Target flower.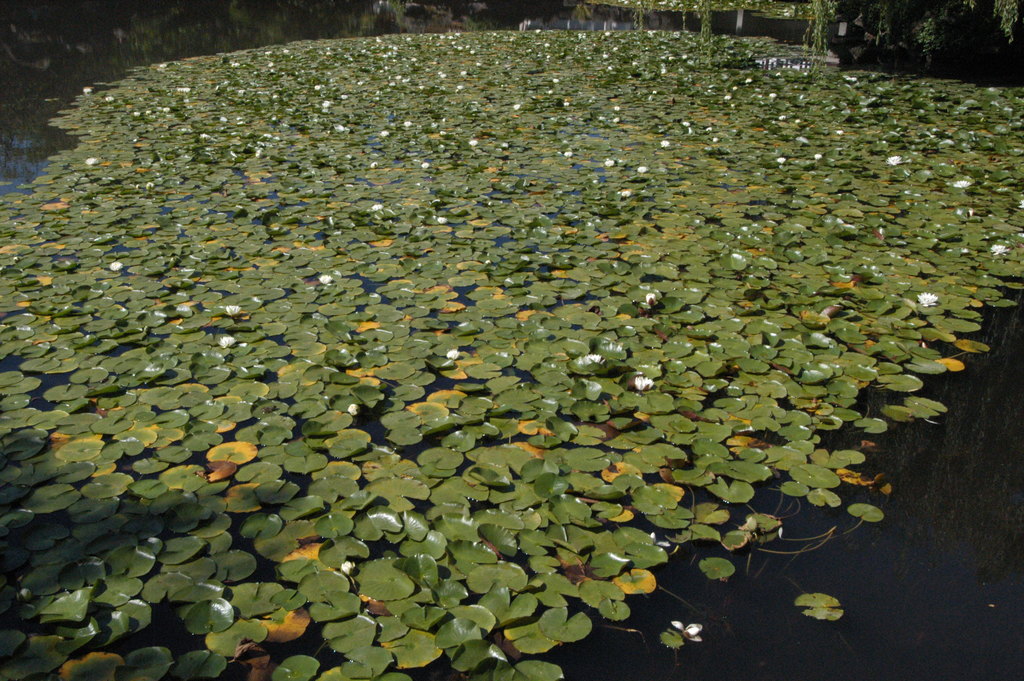
Target region: 161/106/171/113.
